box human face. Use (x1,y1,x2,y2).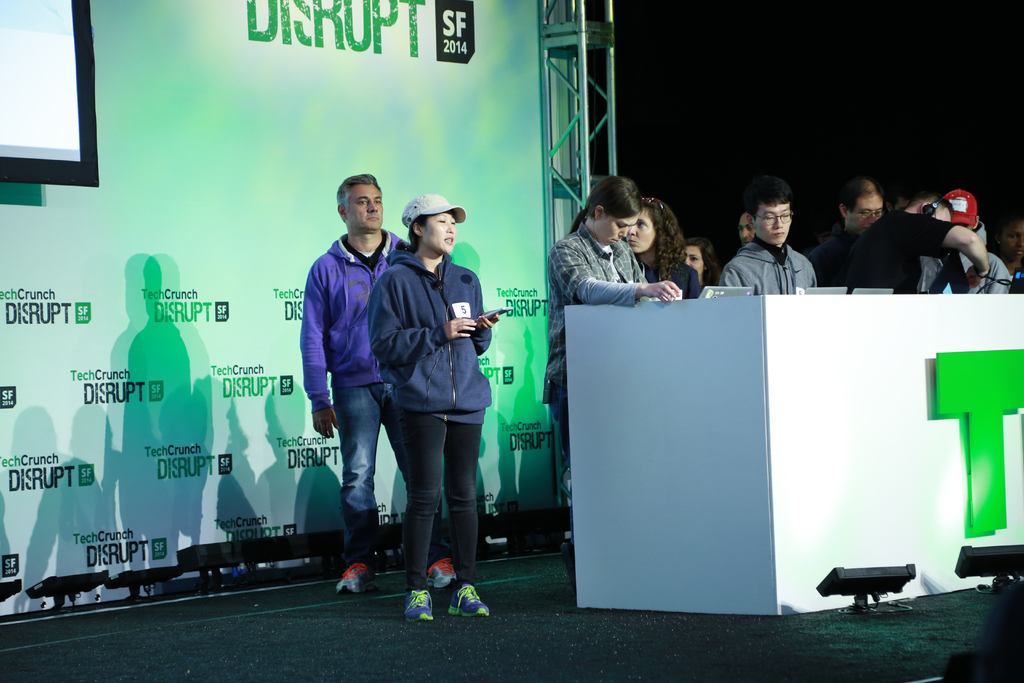
(625,208,655,252).
